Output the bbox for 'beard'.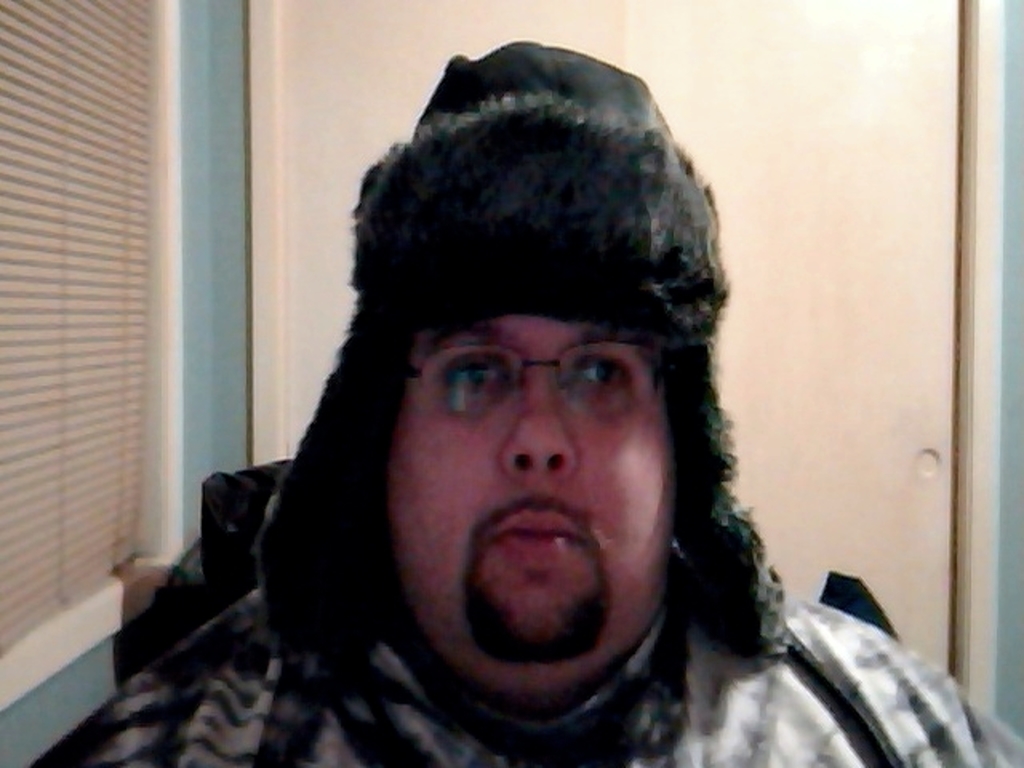
{"left": 461, "top": 554, "right": 611, "bottom": 667}.
